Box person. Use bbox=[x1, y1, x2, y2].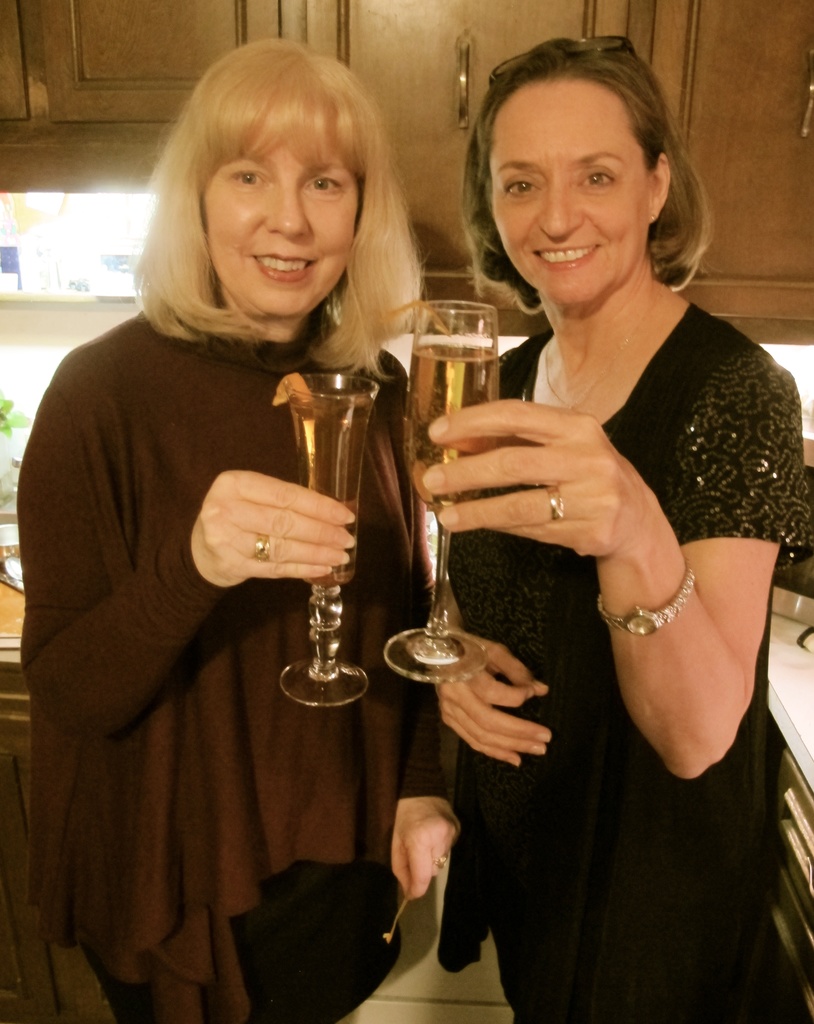
bbox=[399, 26, 813, 1023].
